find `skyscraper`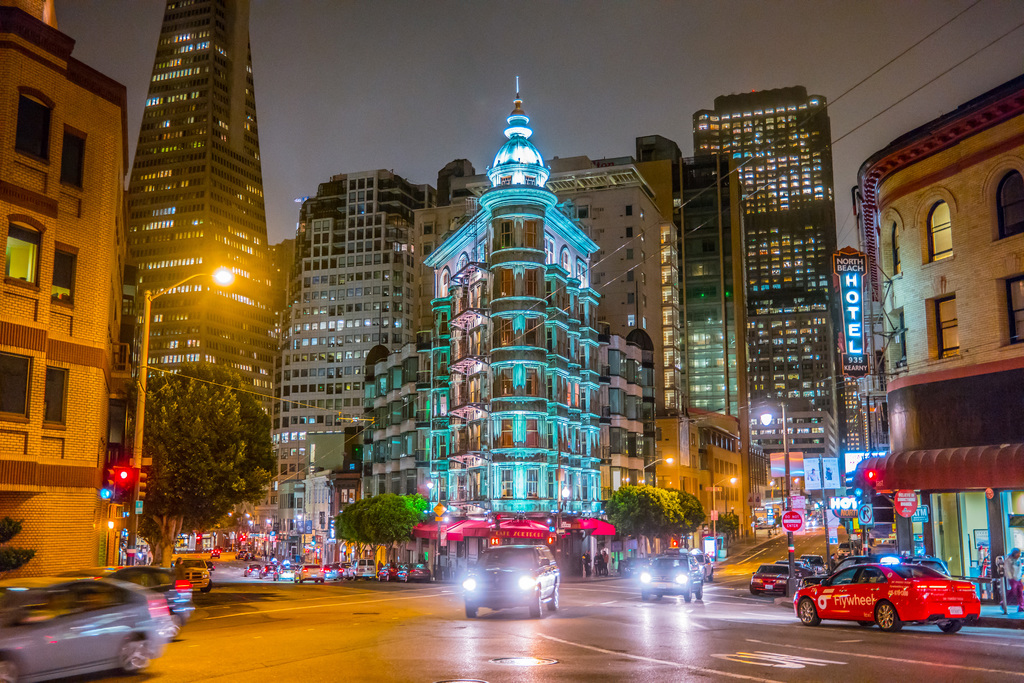
x1=401 y1=154 x2=680 y2=419
